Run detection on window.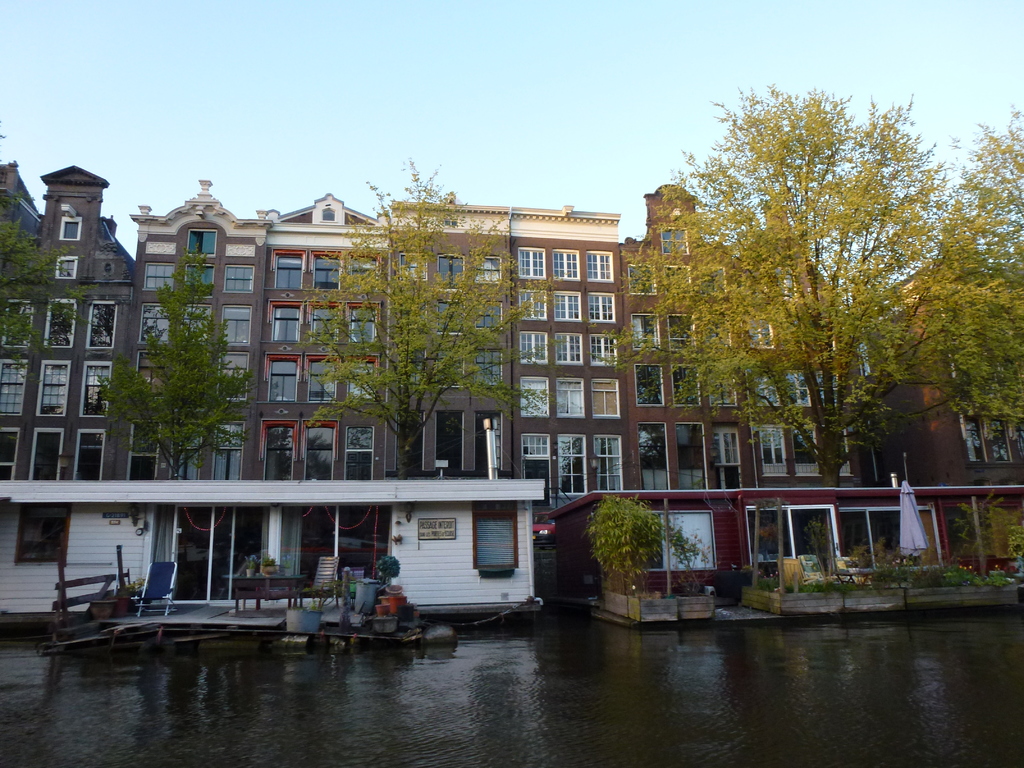
Result: detection(138, 302, 171, 342).
